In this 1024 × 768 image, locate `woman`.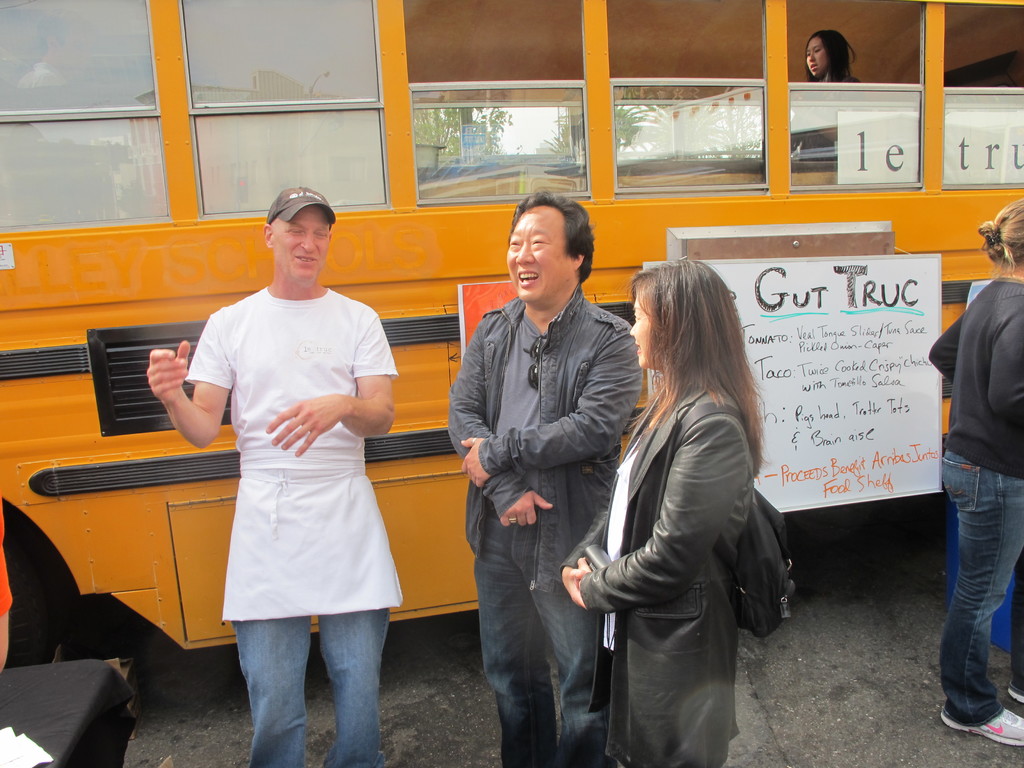
Bounding box: region(927, 199, 1023, 746).
